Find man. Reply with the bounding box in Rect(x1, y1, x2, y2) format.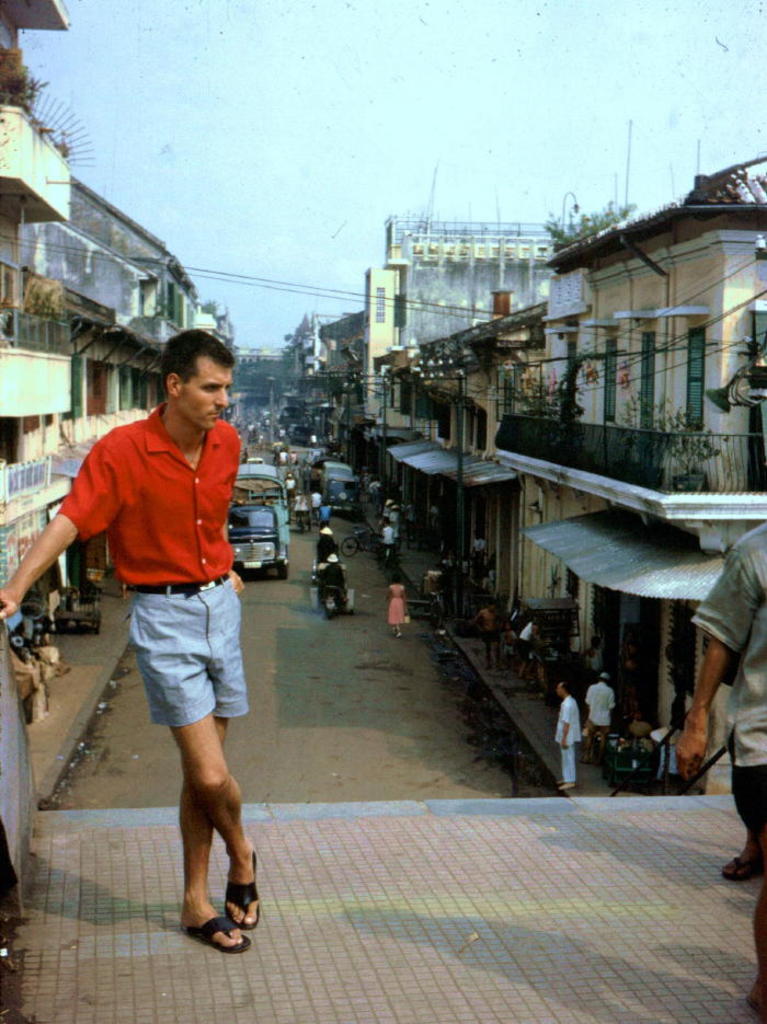
Rect(692, 518, 766, 1002).
